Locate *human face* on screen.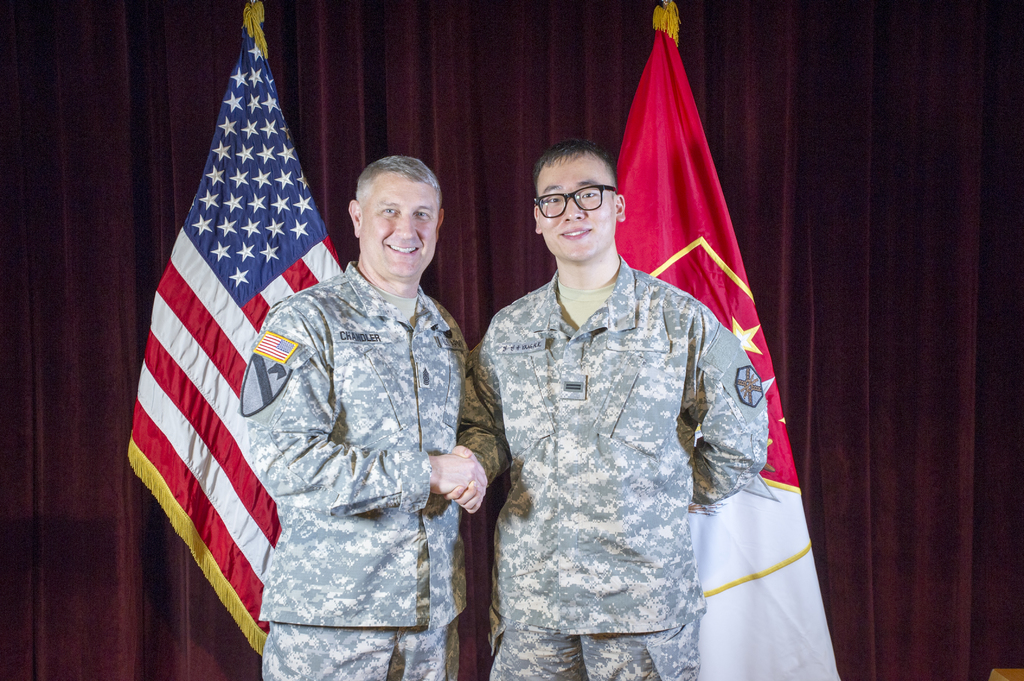
On screen at rect(536, 152, 612, 257).
